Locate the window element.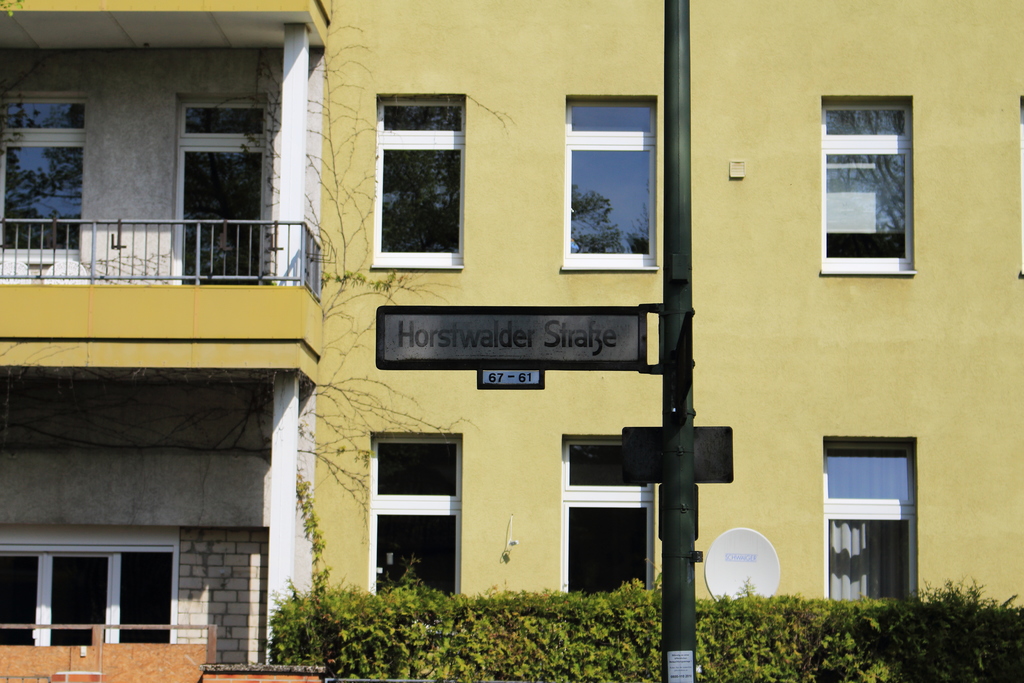
Element bbox: x1=26, y1=530, x2=190, y2=654.
